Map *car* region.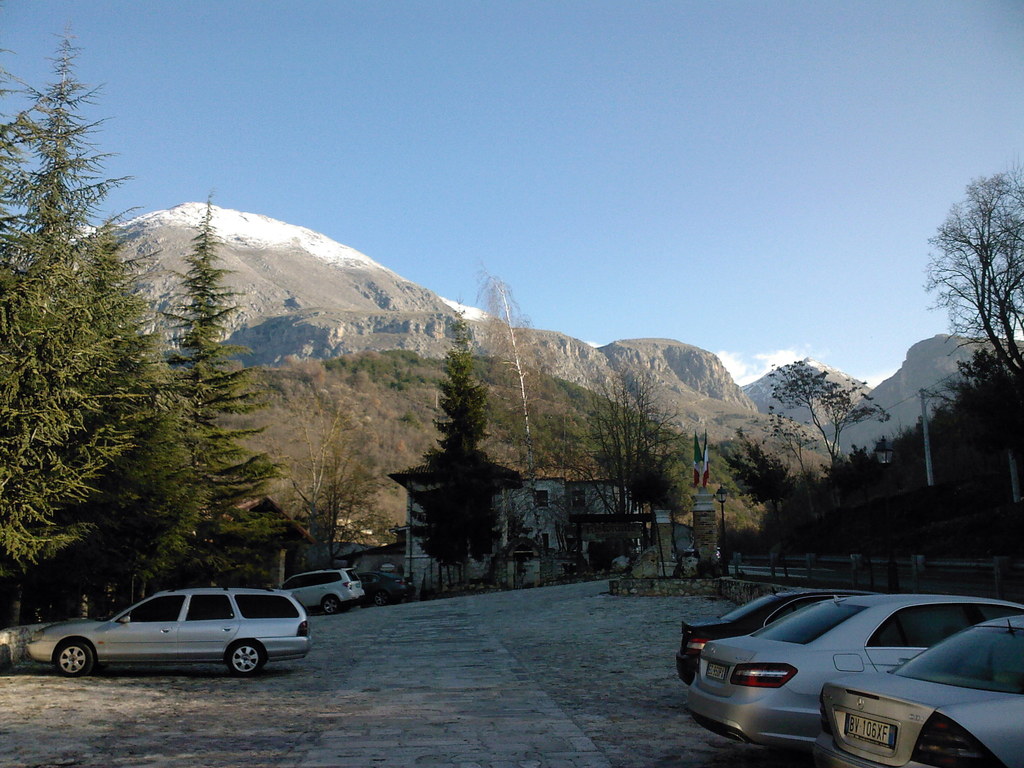
Mapped to {"left": 687, "top": 595, "right": 1023, "bottom": 753}.
